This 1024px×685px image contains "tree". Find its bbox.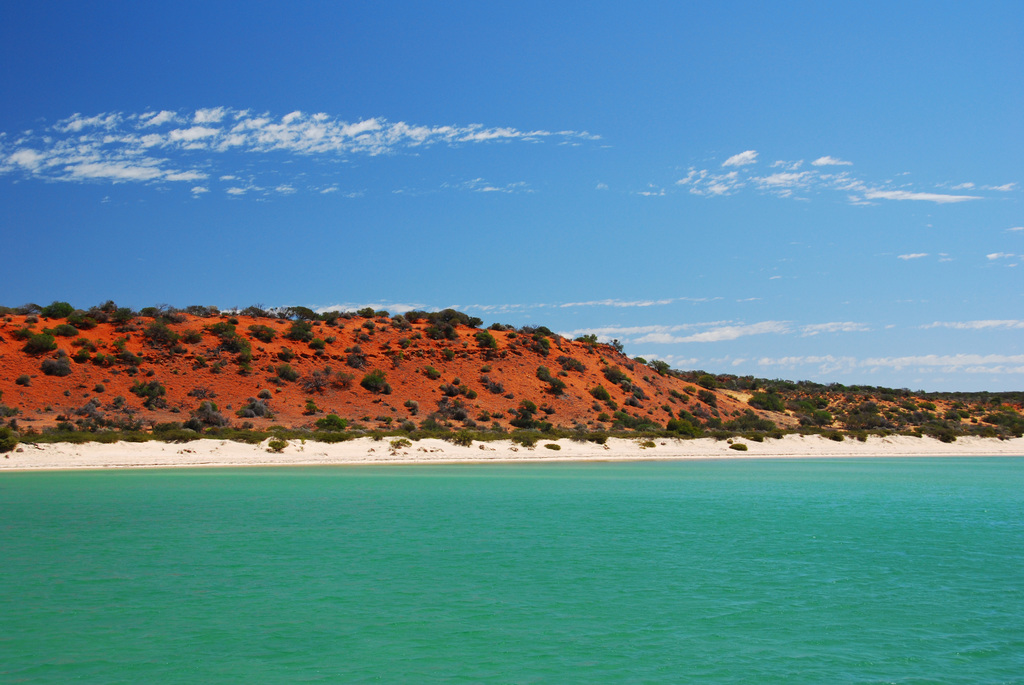
box(227, 306, 239, 317).
